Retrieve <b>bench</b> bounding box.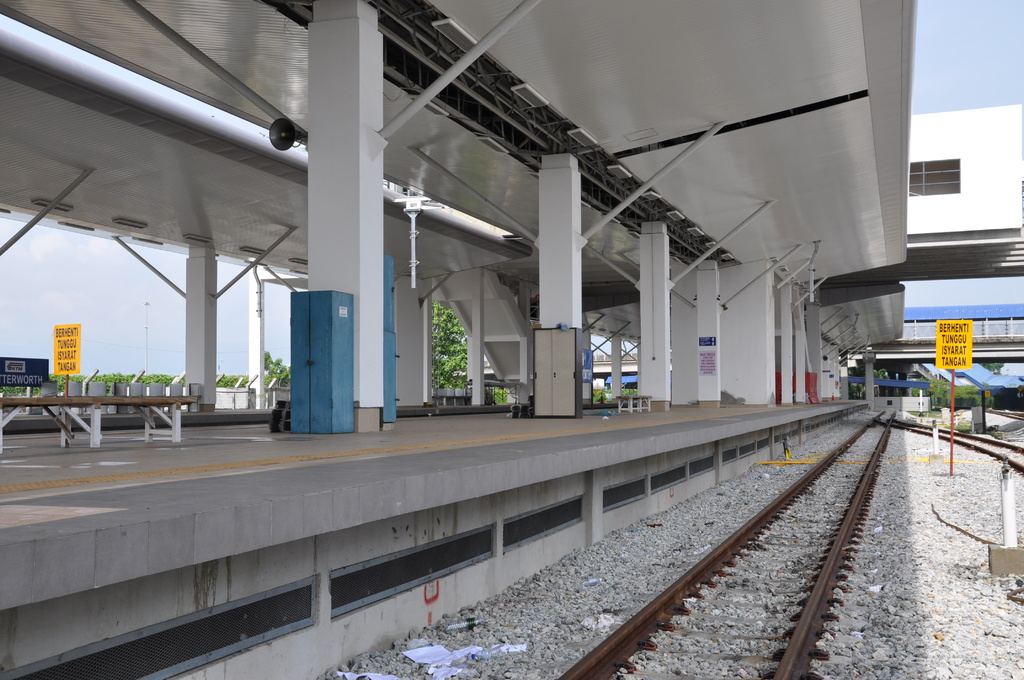
Bounding box: detection(615, 393, 650, 417).
